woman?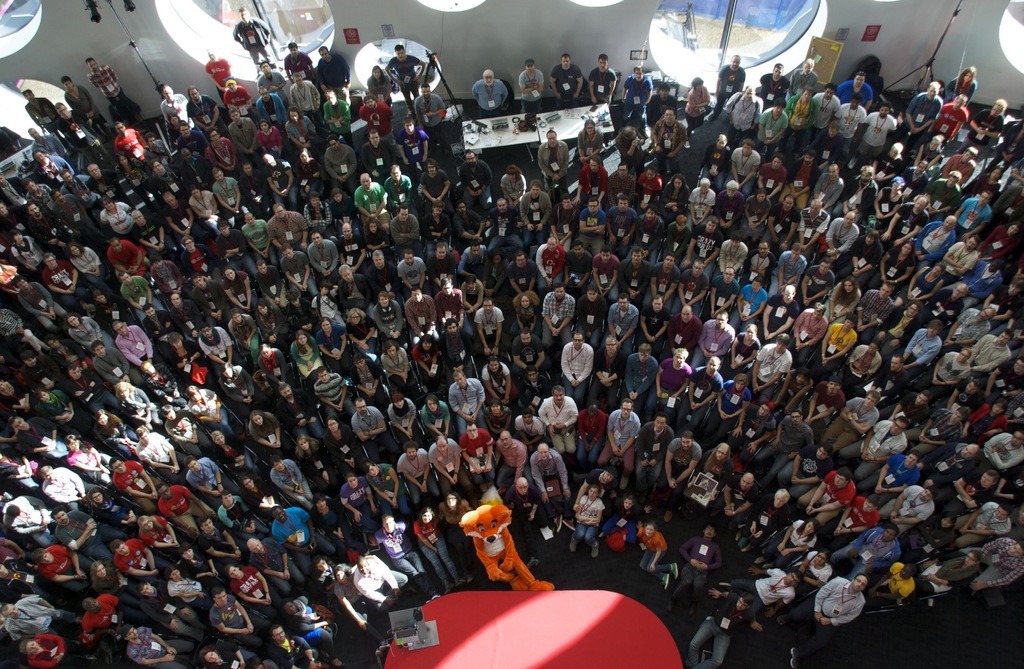
Rect(335, 188, 356, 238)
